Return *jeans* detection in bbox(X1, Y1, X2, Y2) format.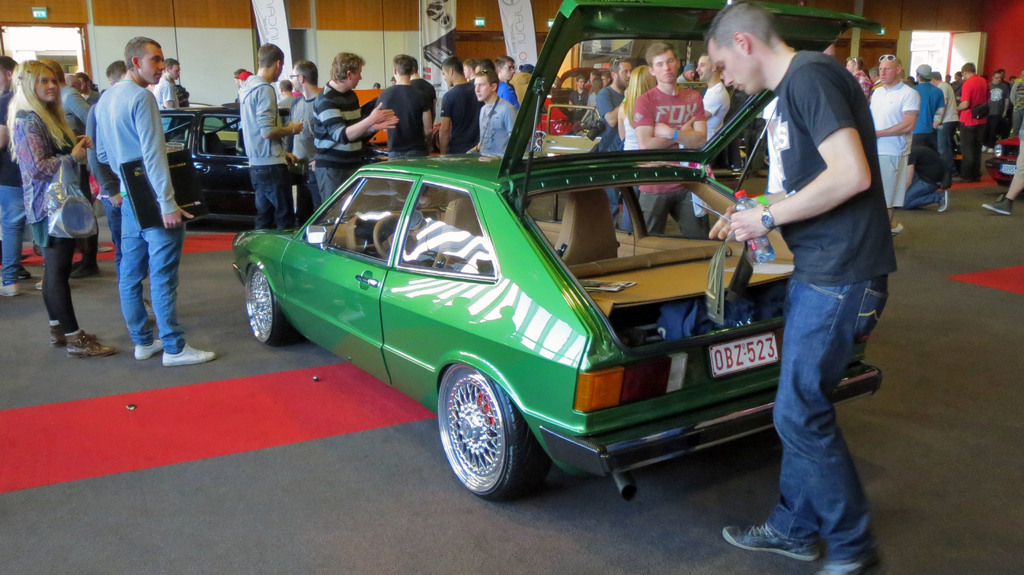
bbox(935, 122, 956, 174).
